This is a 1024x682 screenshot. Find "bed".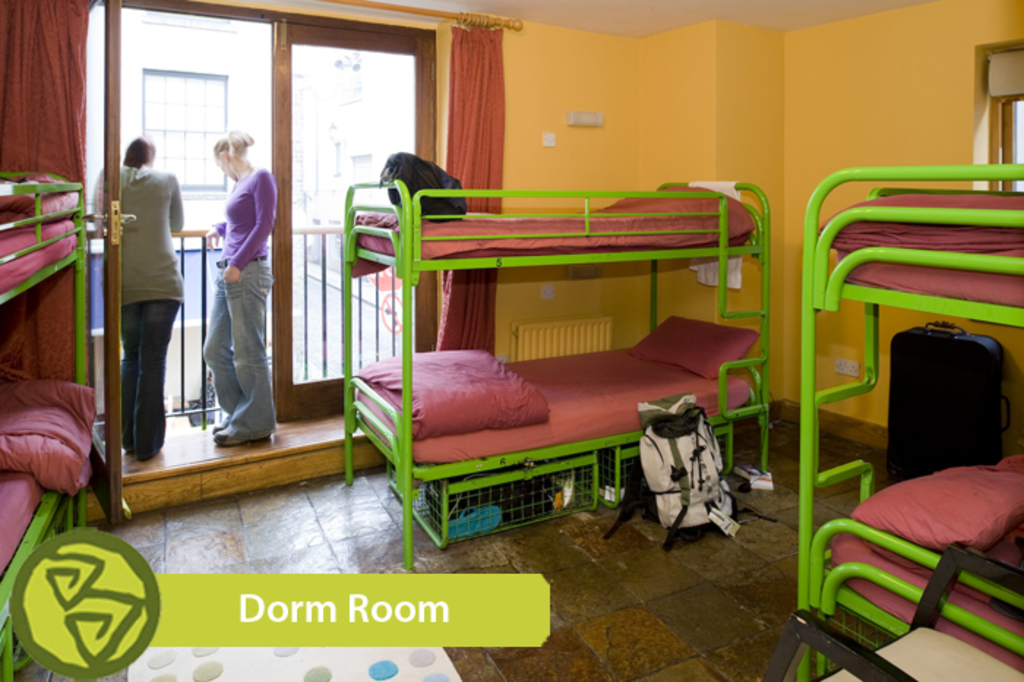
Bounding box: <bbox>345, 184, 787, 553</bbox>.
